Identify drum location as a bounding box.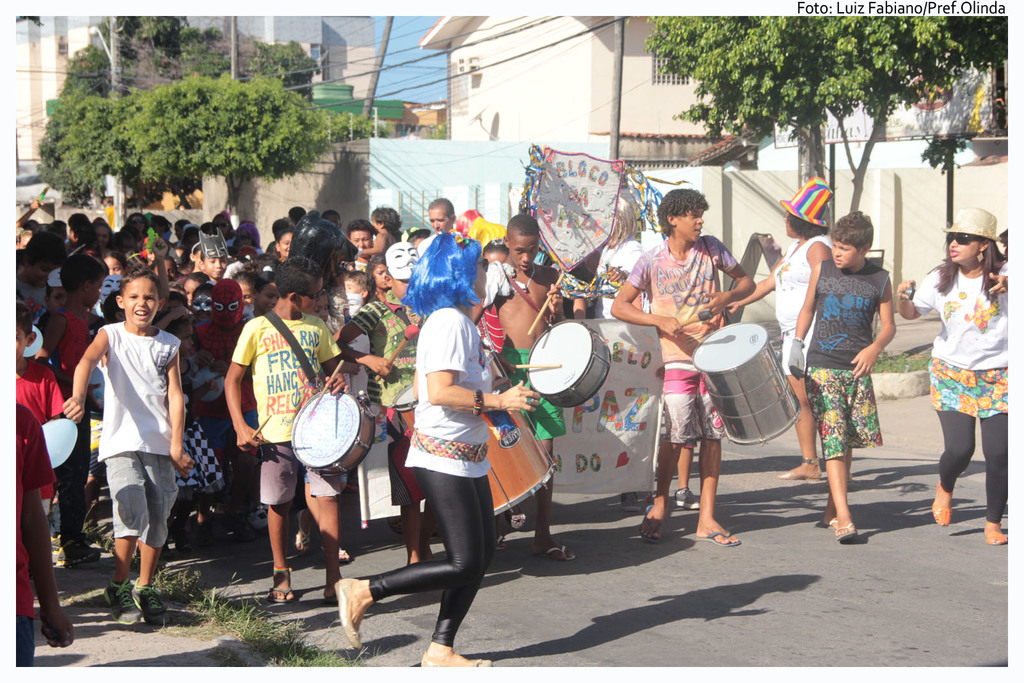
bbox=(524, 318, 611, 408).
